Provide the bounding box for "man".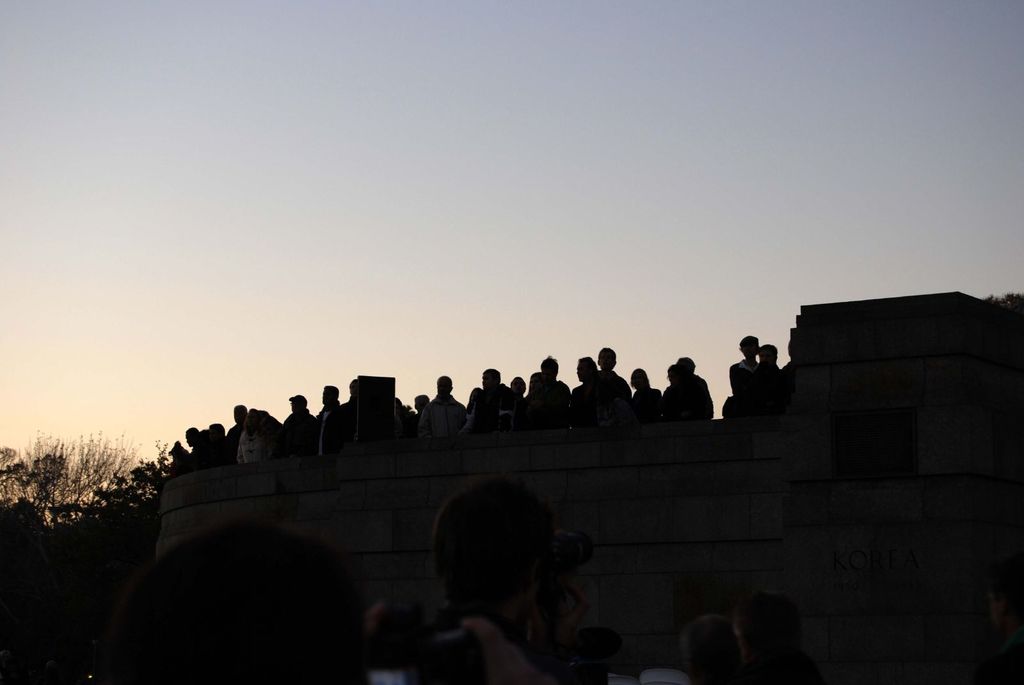
bbox(189, 427, 196, 446).
